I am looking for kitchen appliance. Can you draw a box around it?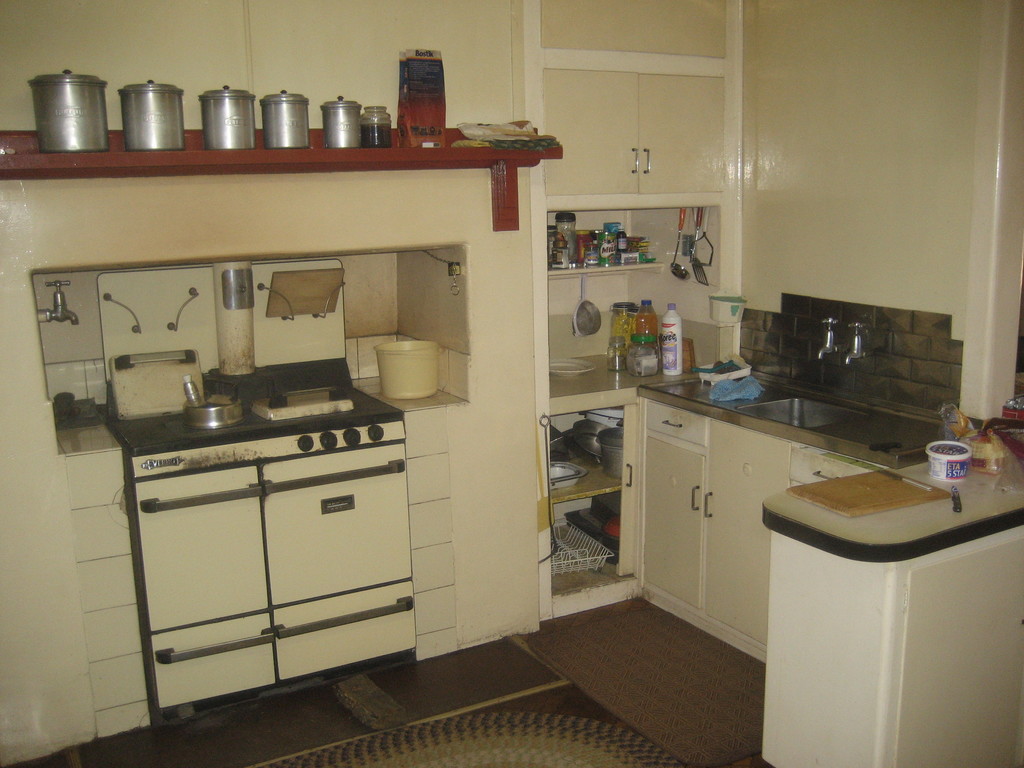
Sure, the bounding box is 97 256 420 710.
